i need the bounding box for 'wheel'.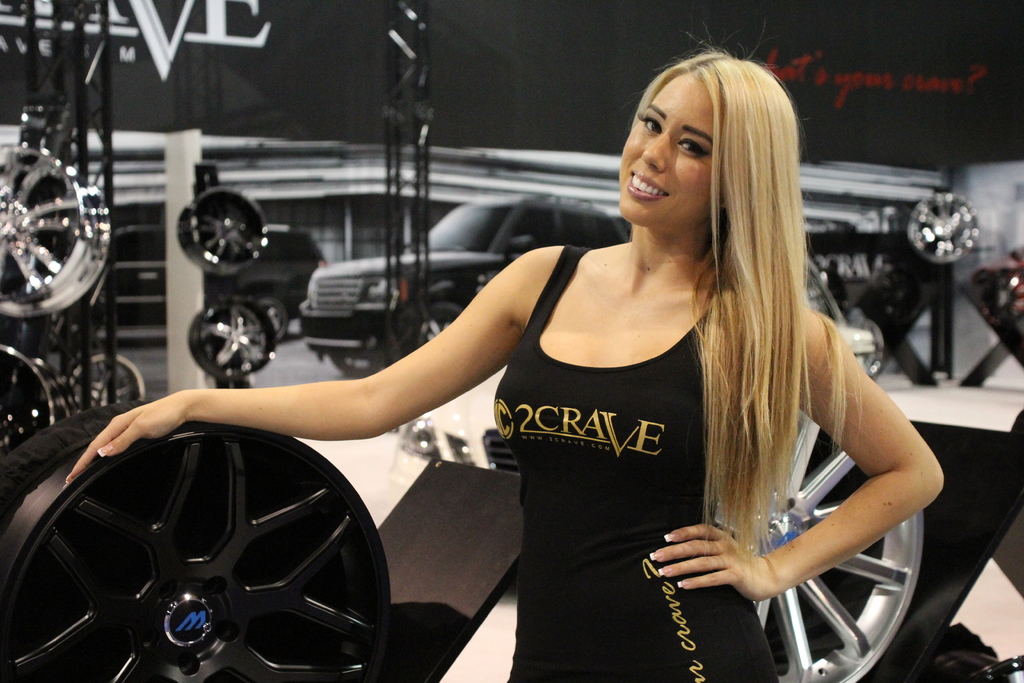
Here it is: [x1=14, y1=427, x2=389, y2=675].
